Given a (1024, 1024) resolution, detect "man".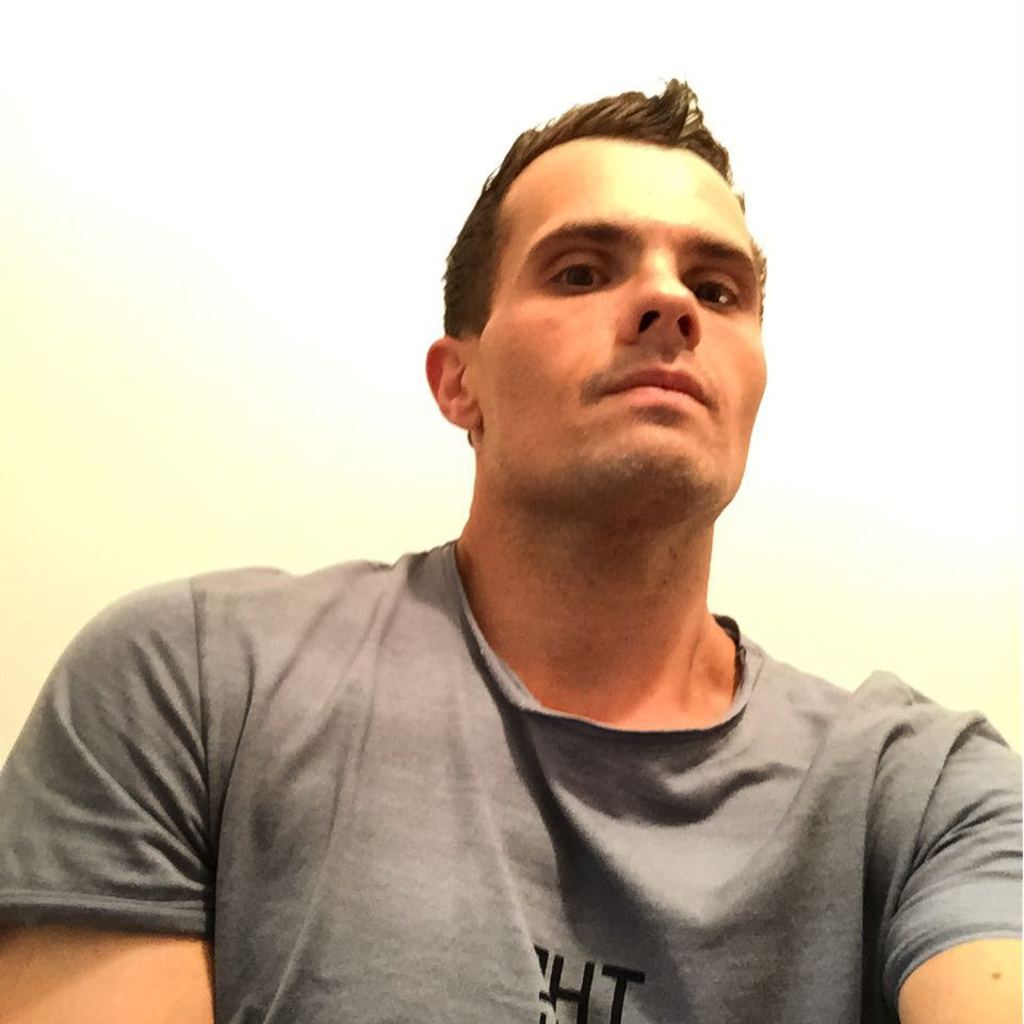
[x1=49, y1=72, x2=1023, y2=1007].
